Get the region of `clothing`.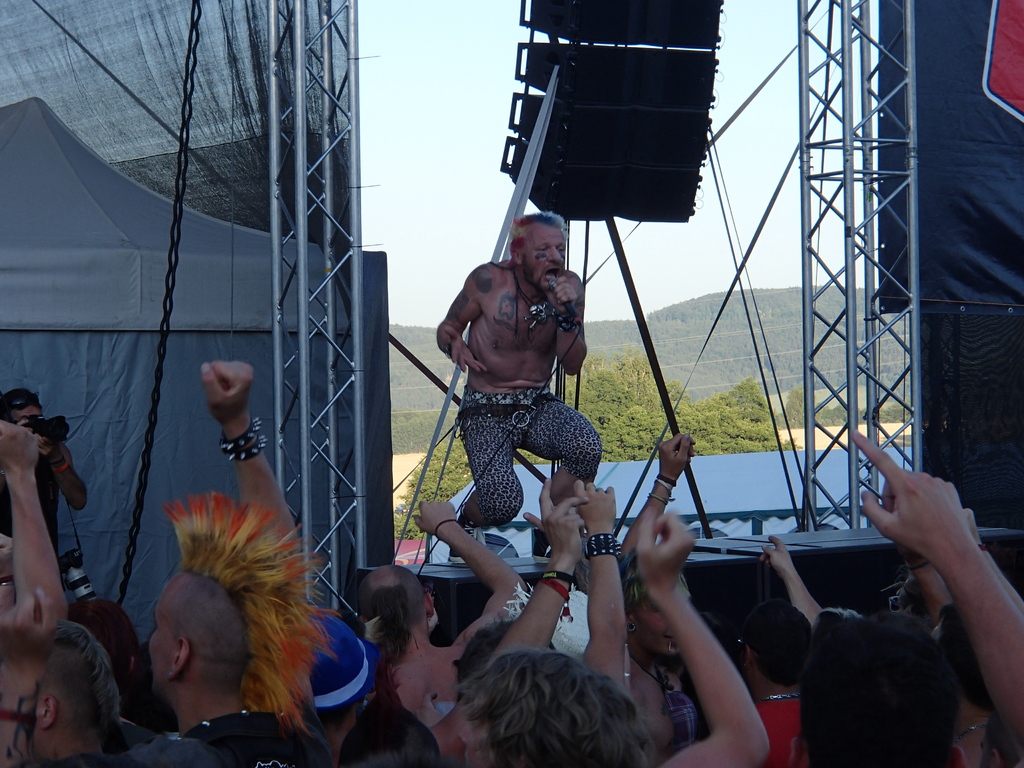
locate(167, 705, 331, 767).
